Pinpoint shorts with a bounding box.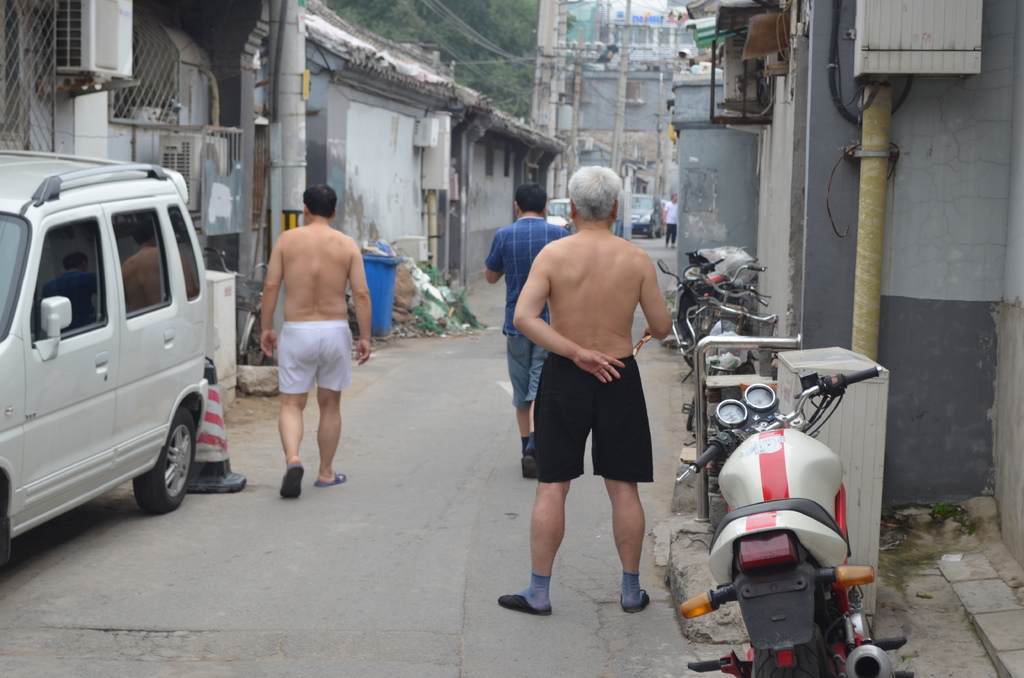
(x1=506, y1=336, x2=545, y2=405).
